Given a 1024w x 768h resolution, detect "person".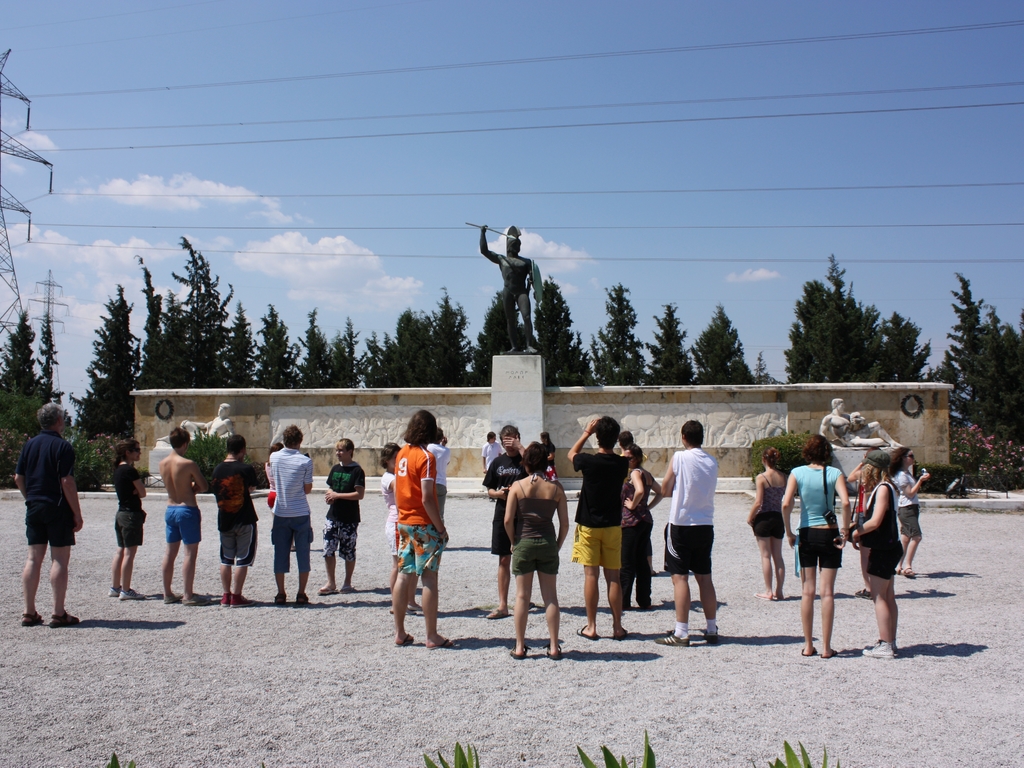
box(780, 434, 851, 661).
